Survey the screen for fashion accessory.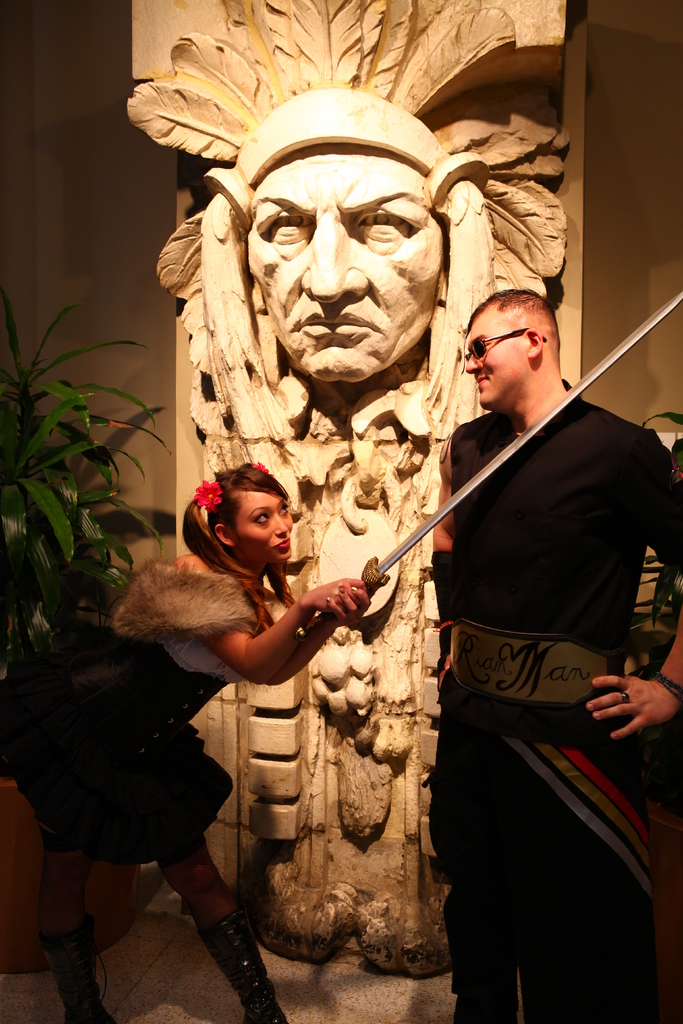
Survey found: rect(429, 551, 453, 685).
